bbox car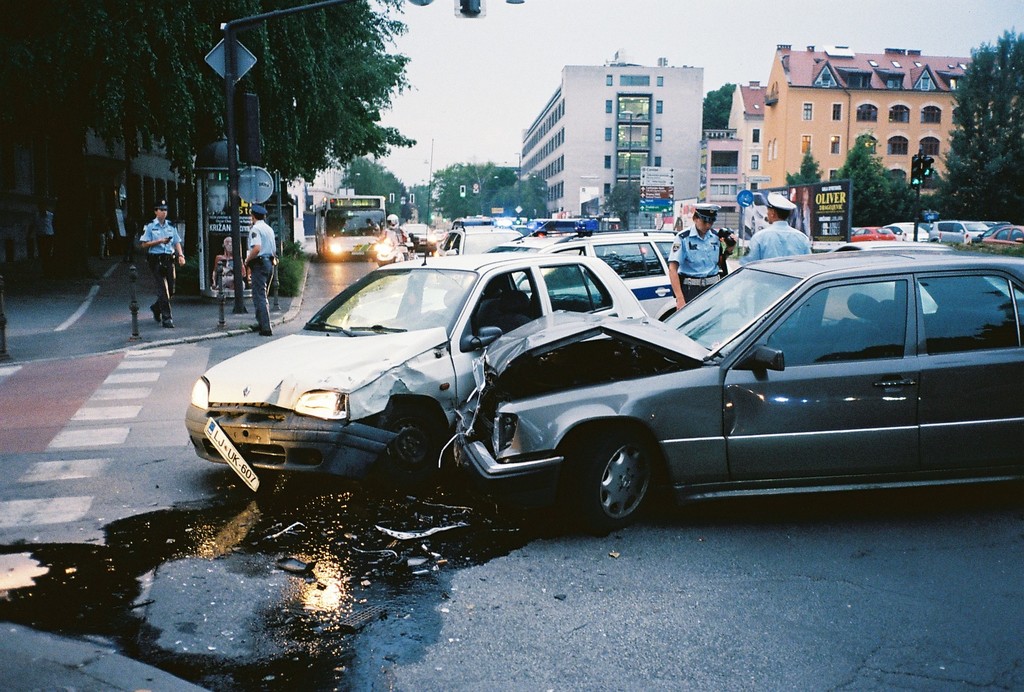
box(401, 222, 437, 254)
